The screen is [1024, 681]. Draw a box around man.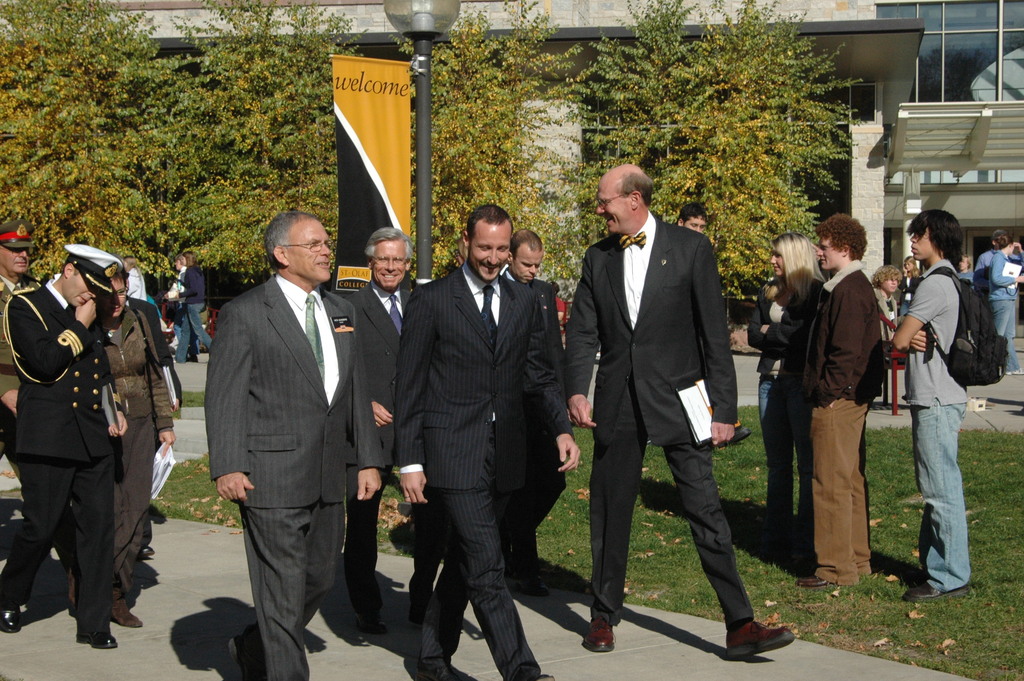
select_region(0, 246, 125, 646).
